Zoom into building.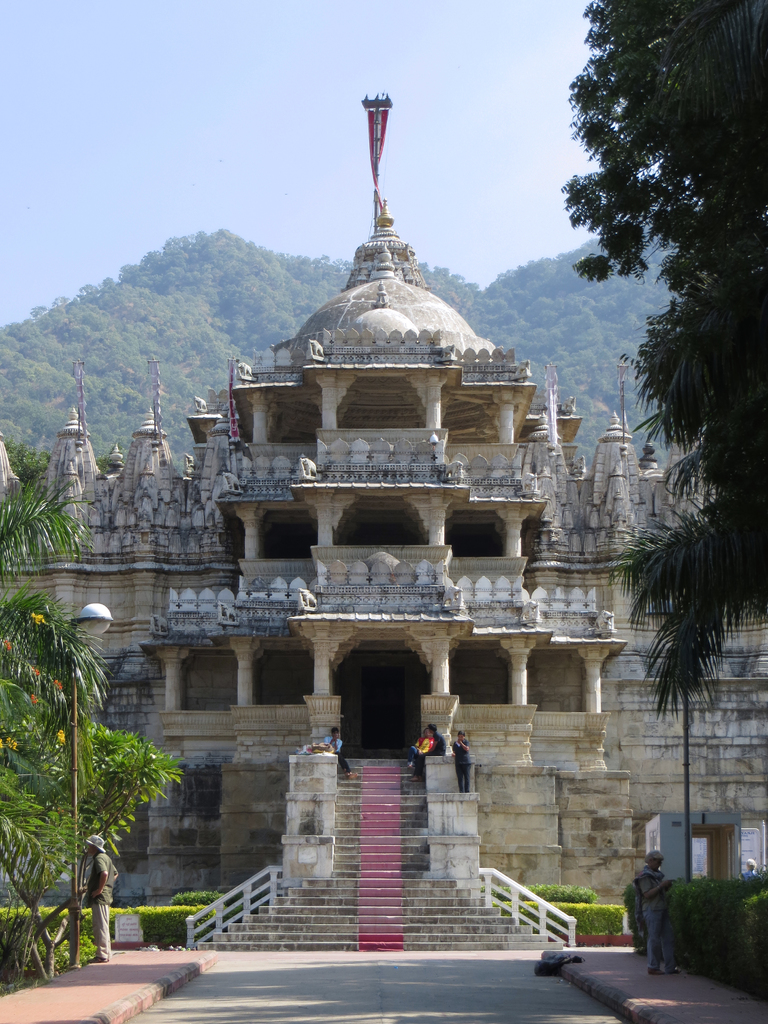
Zoom target: 0:185:767:941.
